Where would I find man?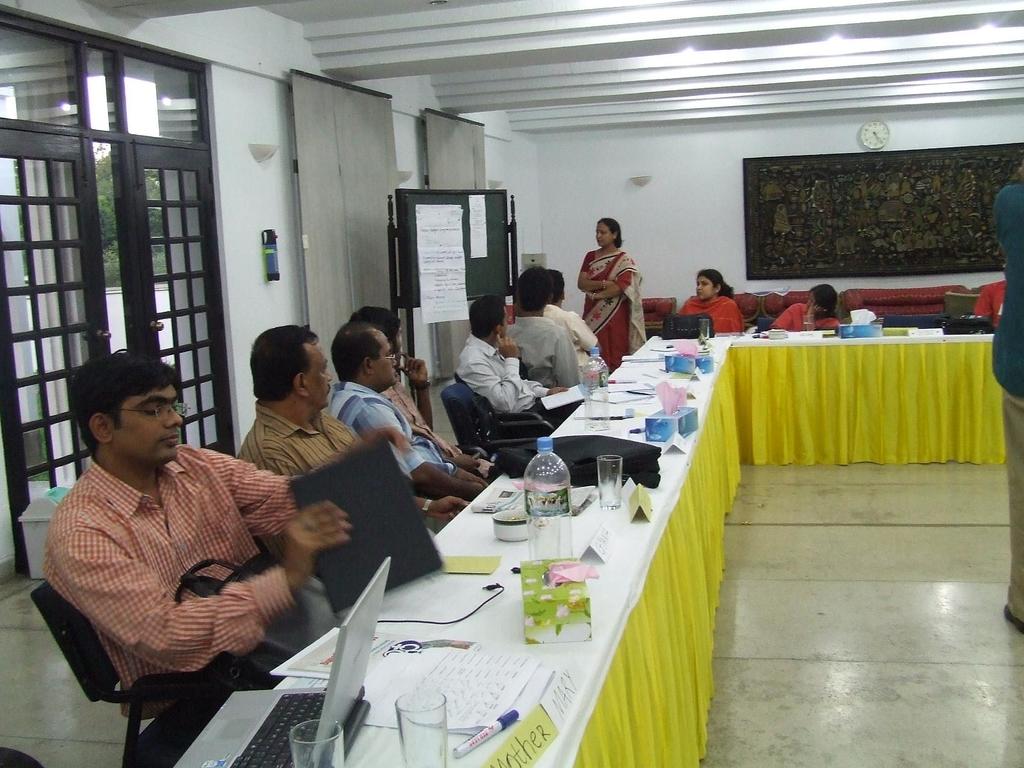
At {"left": 458, "top": 299, "right": 579, "bottom": 427}.
